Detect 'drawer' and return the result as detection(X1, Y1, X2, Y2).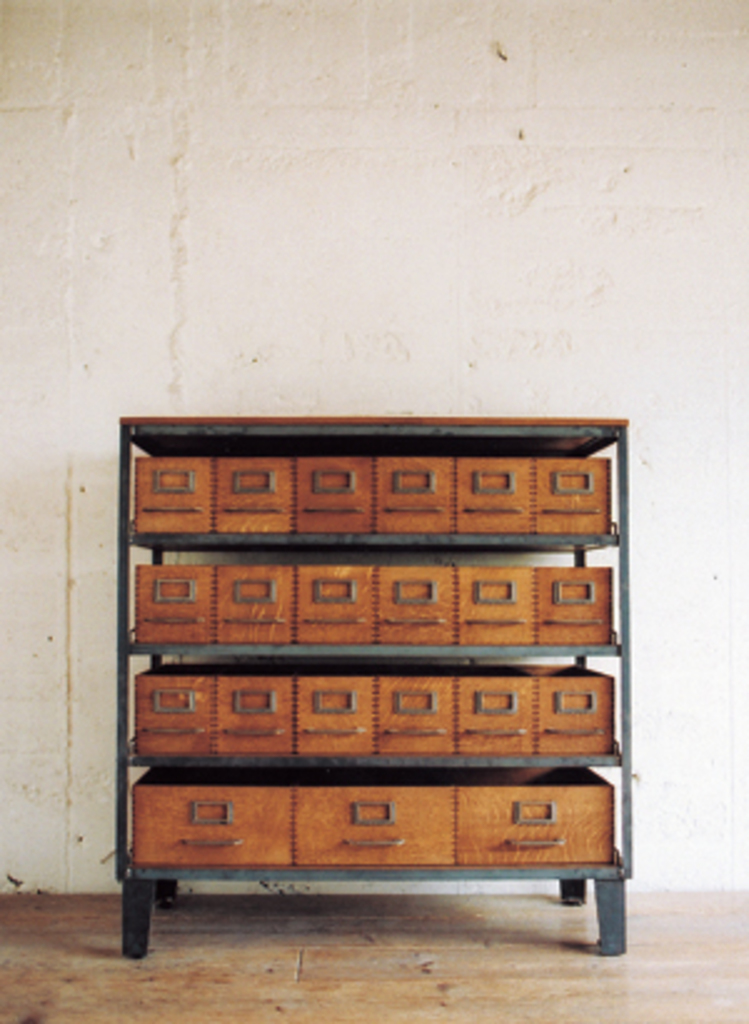
detection(135, 764, 292, 867).
